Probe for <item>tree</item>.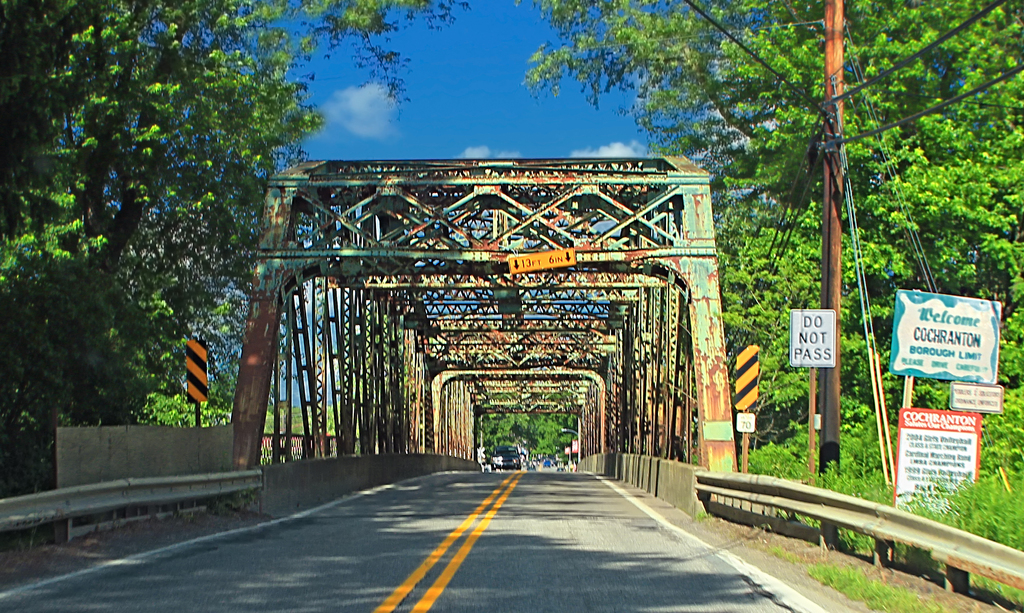
Probe result: crop(2, 0, 477, 500).
